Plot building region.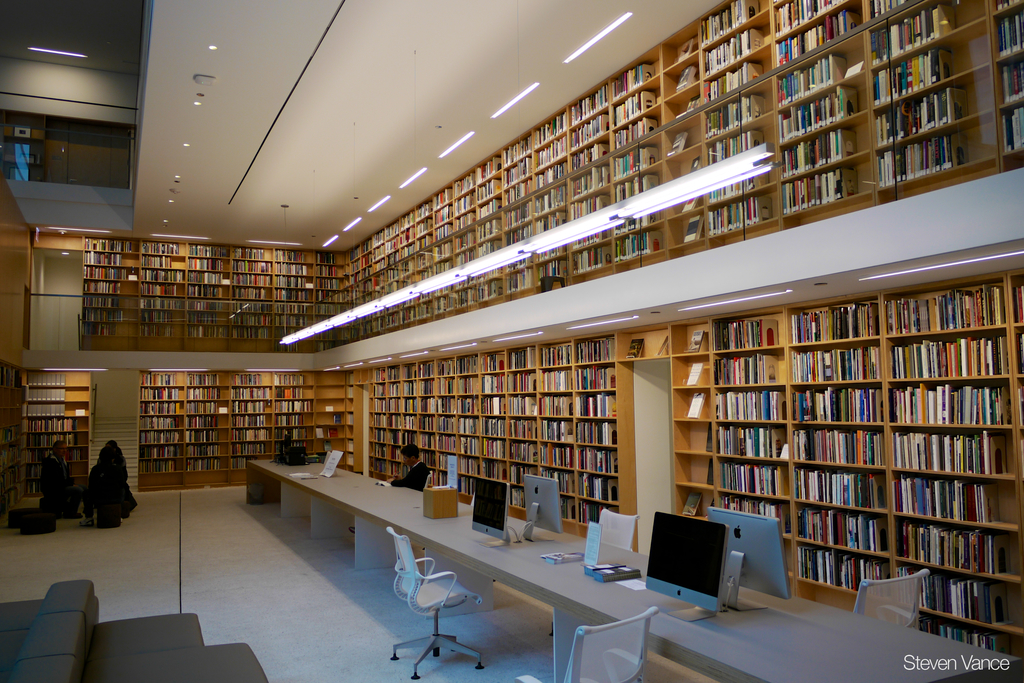
Plotted at <box>0,0,1023,682</box>.
